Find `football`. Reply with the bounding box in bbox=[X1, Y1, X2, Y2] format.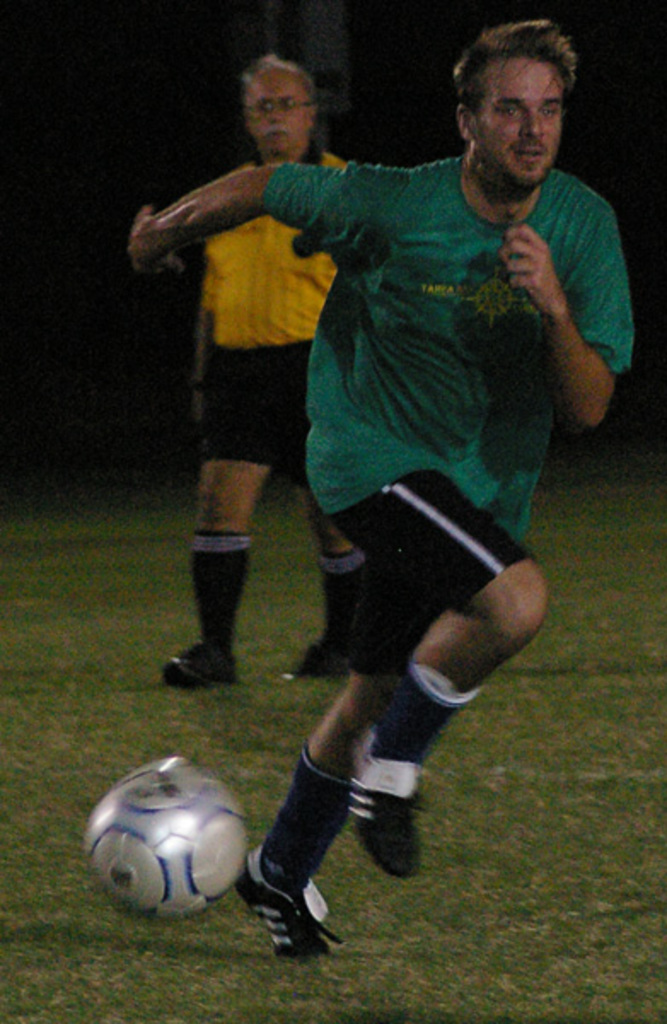
bbox=[87, 763, 247, 911].
